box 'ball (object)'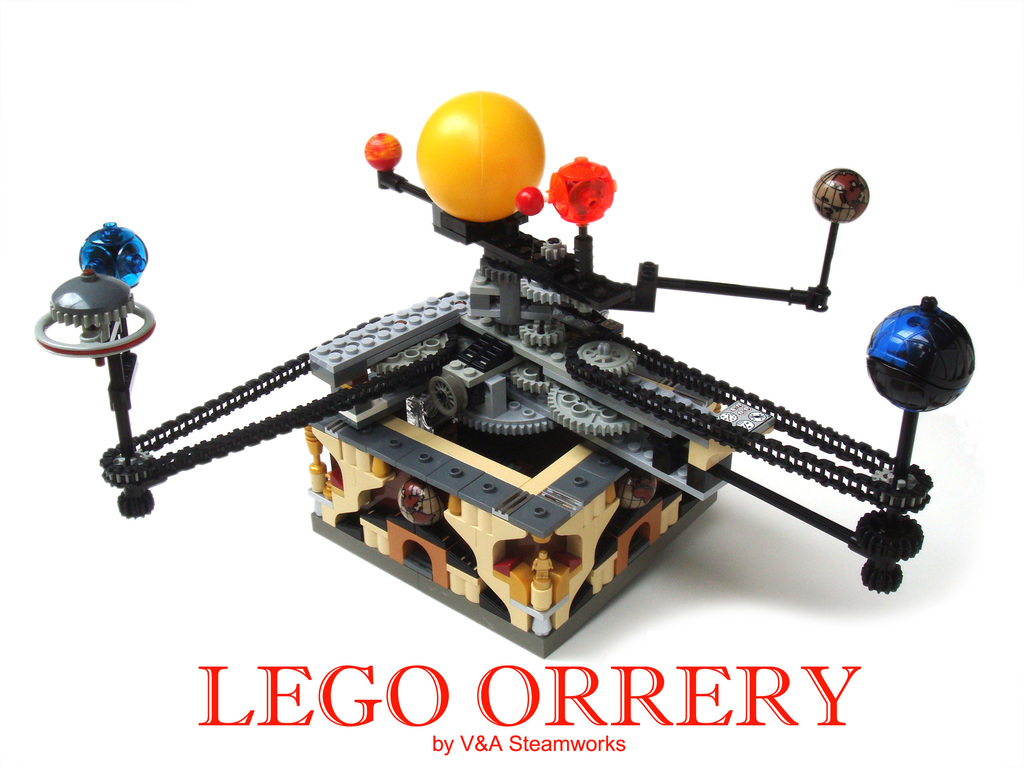
x1=416, y1=87, x2=545, y2=222
